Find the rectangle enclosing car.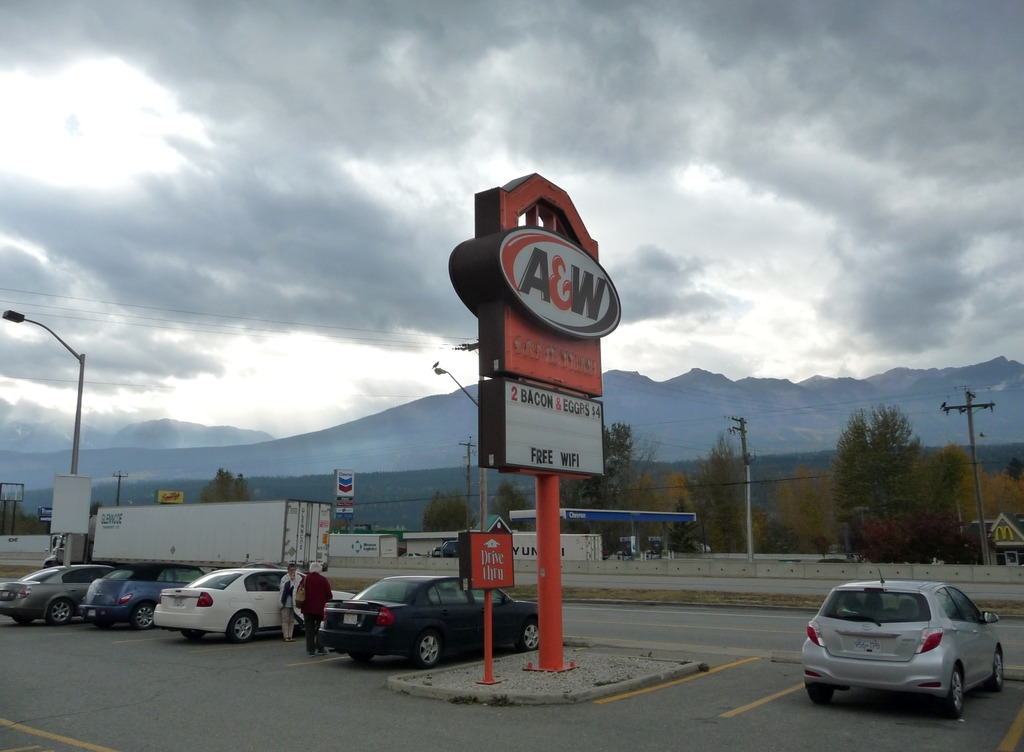
801,563,1007,721.
